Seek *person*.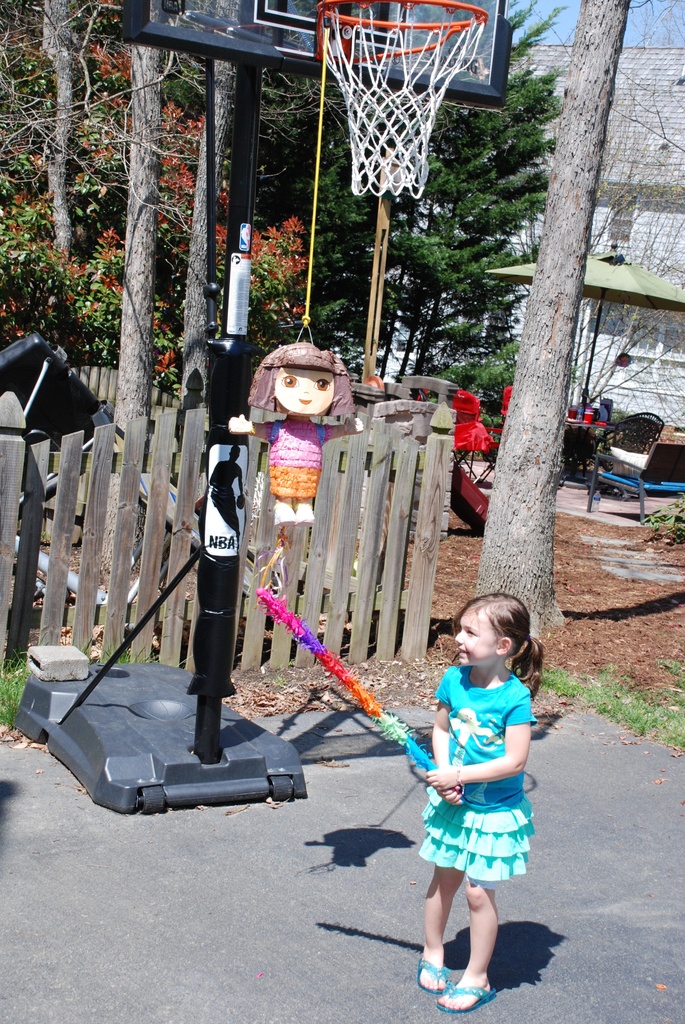
{"left": 207, "top": 449, "right": 242, "bottom": 527}.
